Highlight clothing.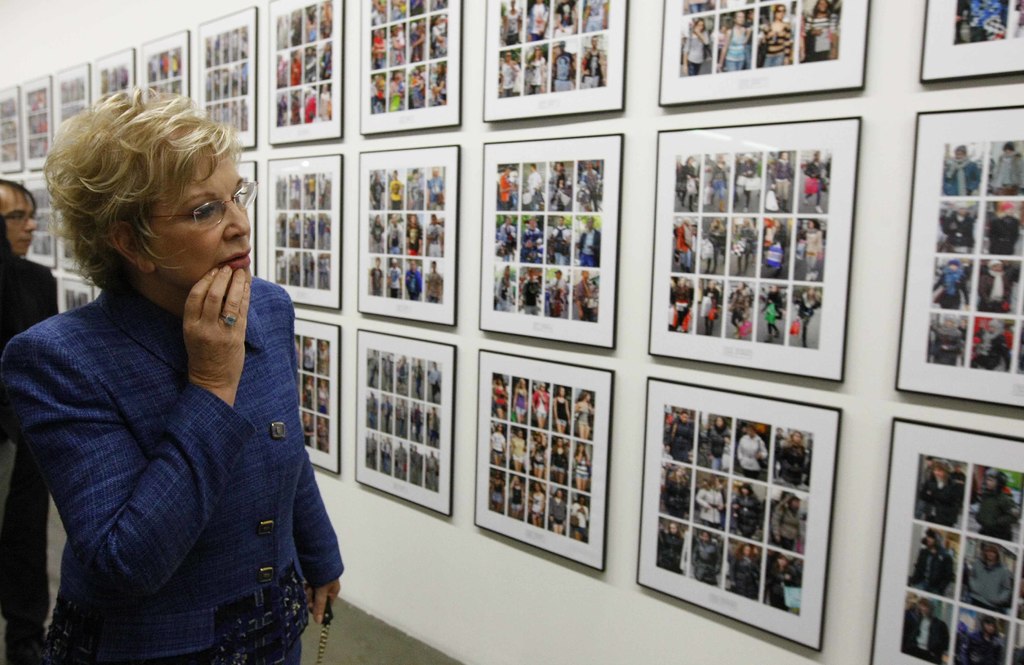
Highlighted region: <region>388, 179, 401, 208</region>.
